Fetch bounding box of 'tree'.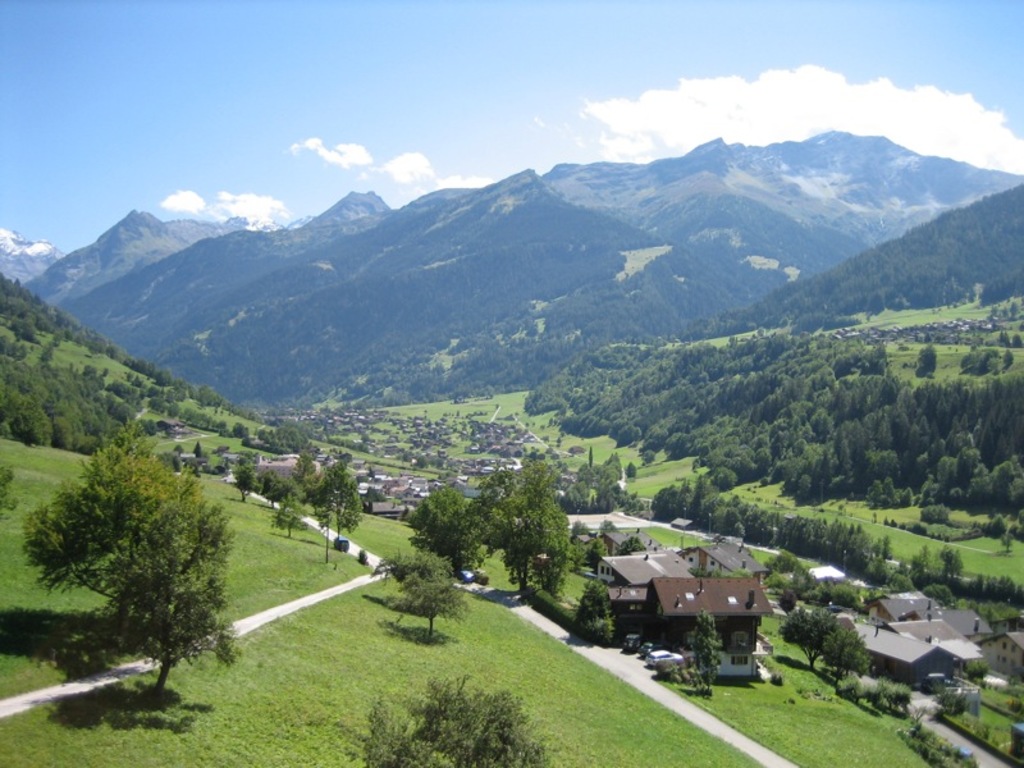
Bbox: 653 479 681 518.
